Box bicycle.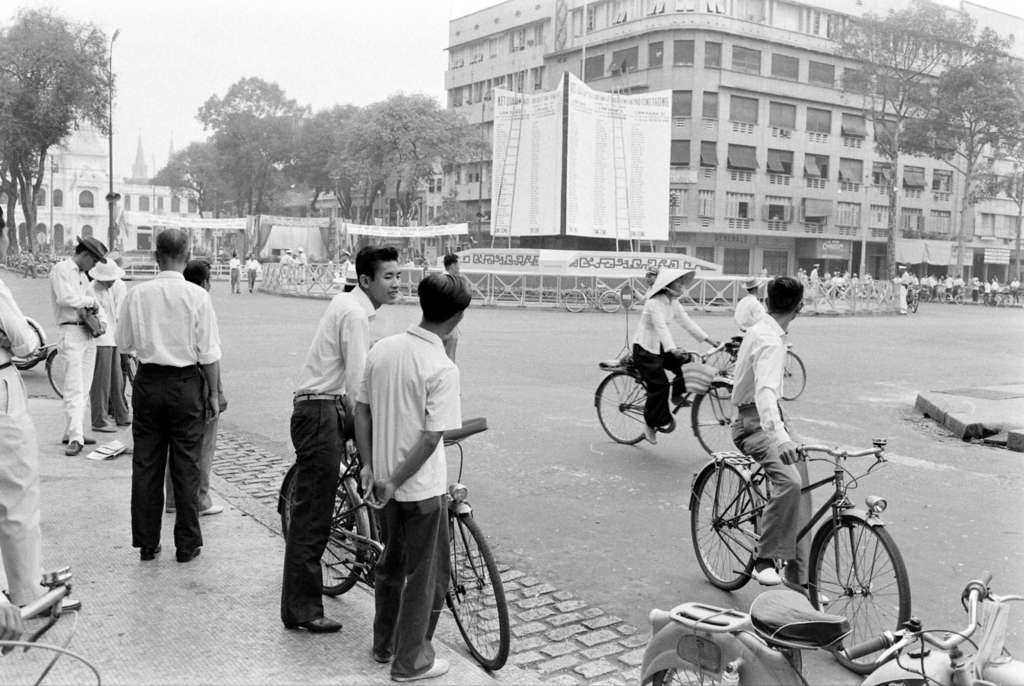
left=38, top=334, right=140, bottom=401.
